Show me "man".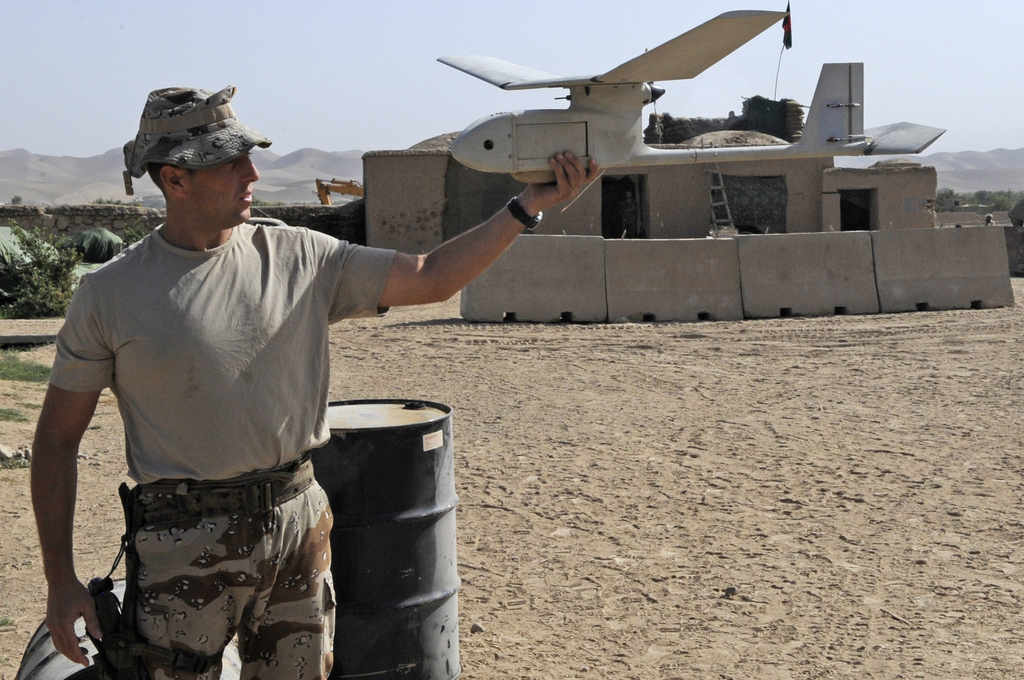
"man" is here: crop(43, 67, 593, 650).
